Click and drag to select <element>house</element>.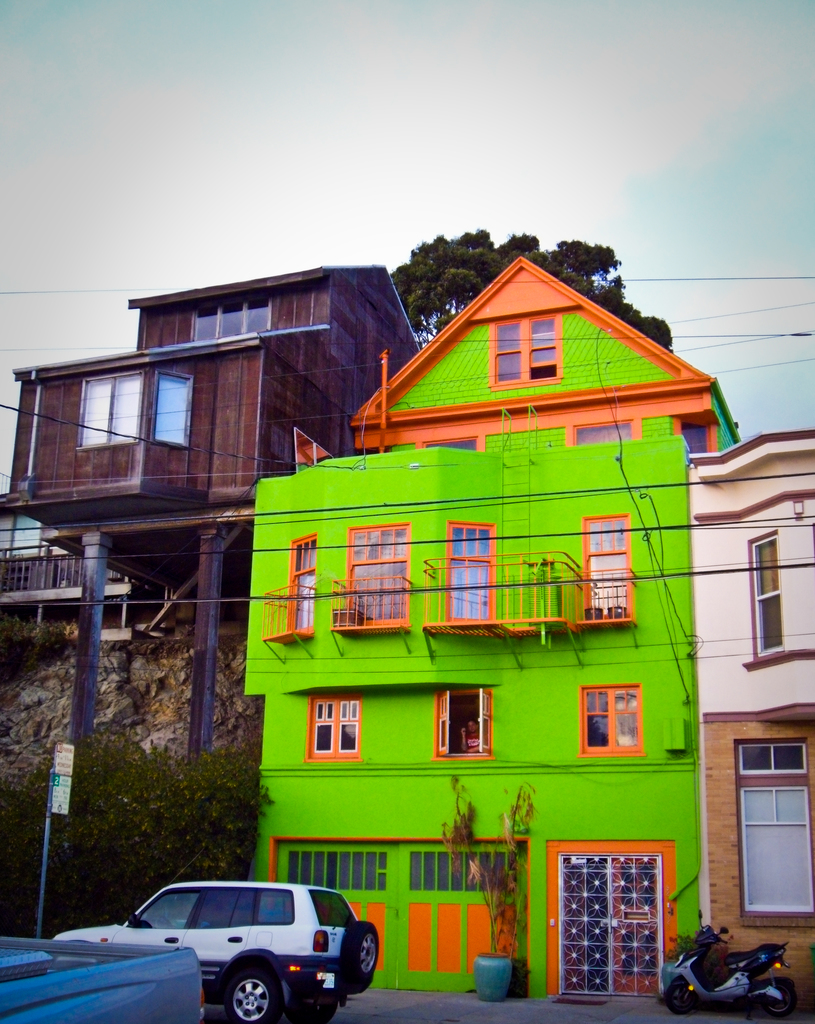
Selection: (left=0, top=252, right=424, bottom=917).
